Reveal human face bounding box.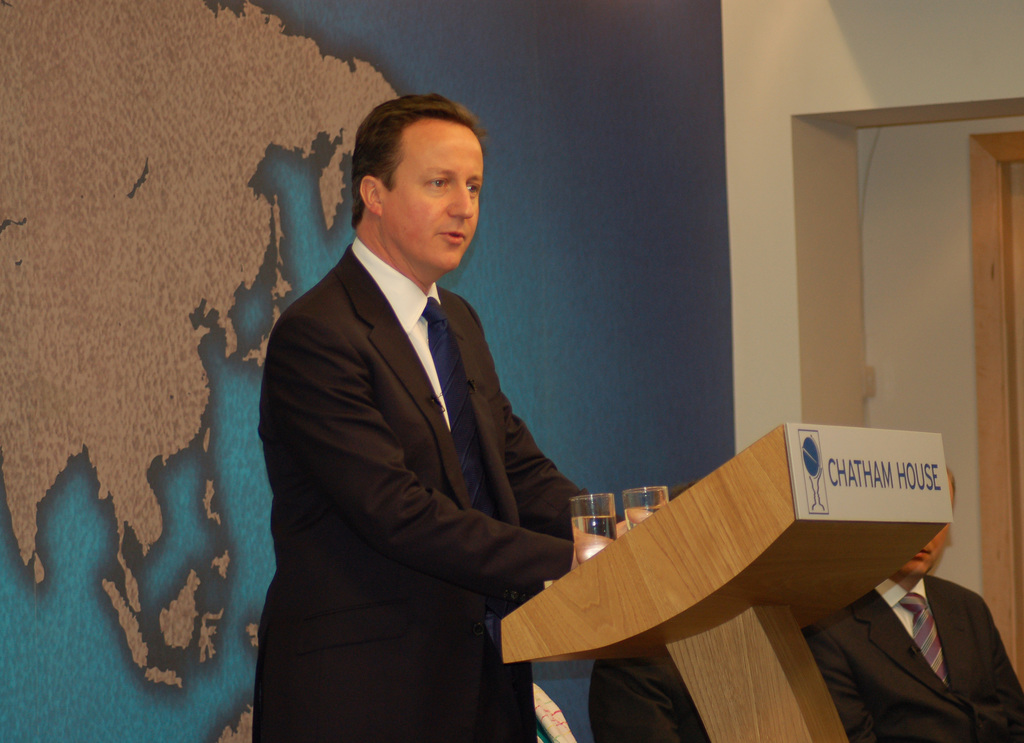
Revealed: {"left": 378, "top": 117, "right": 483, "bottom": 267}.
